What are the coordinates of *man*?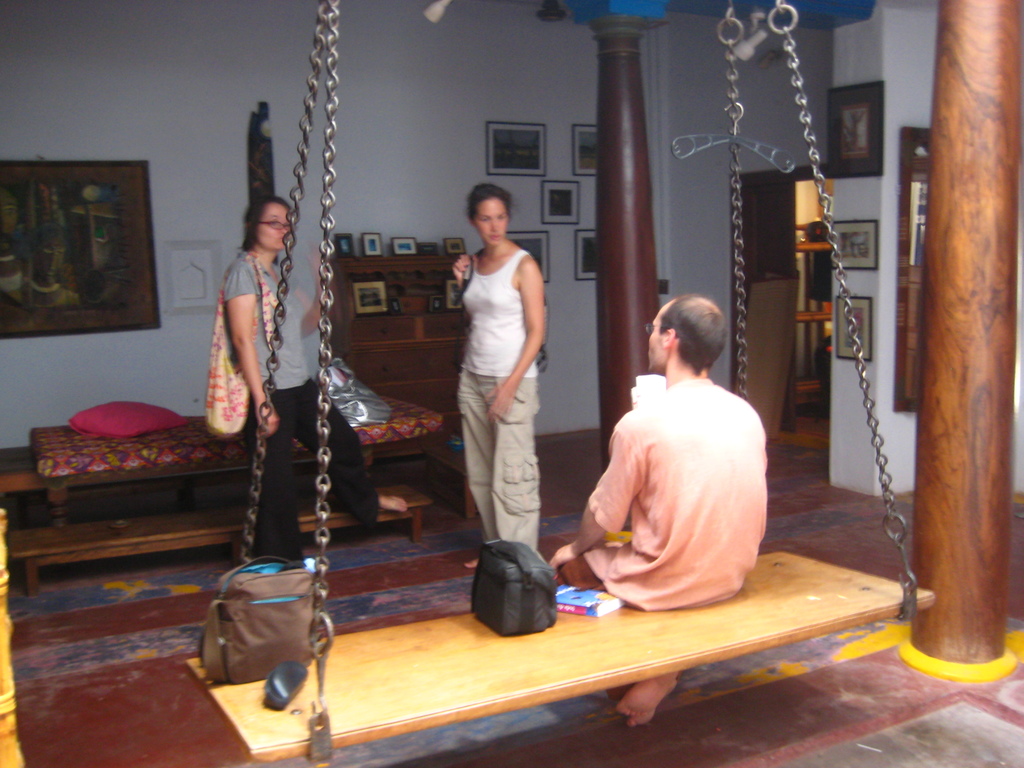
[x1=519, y1=294, x2=805, y2=650].
